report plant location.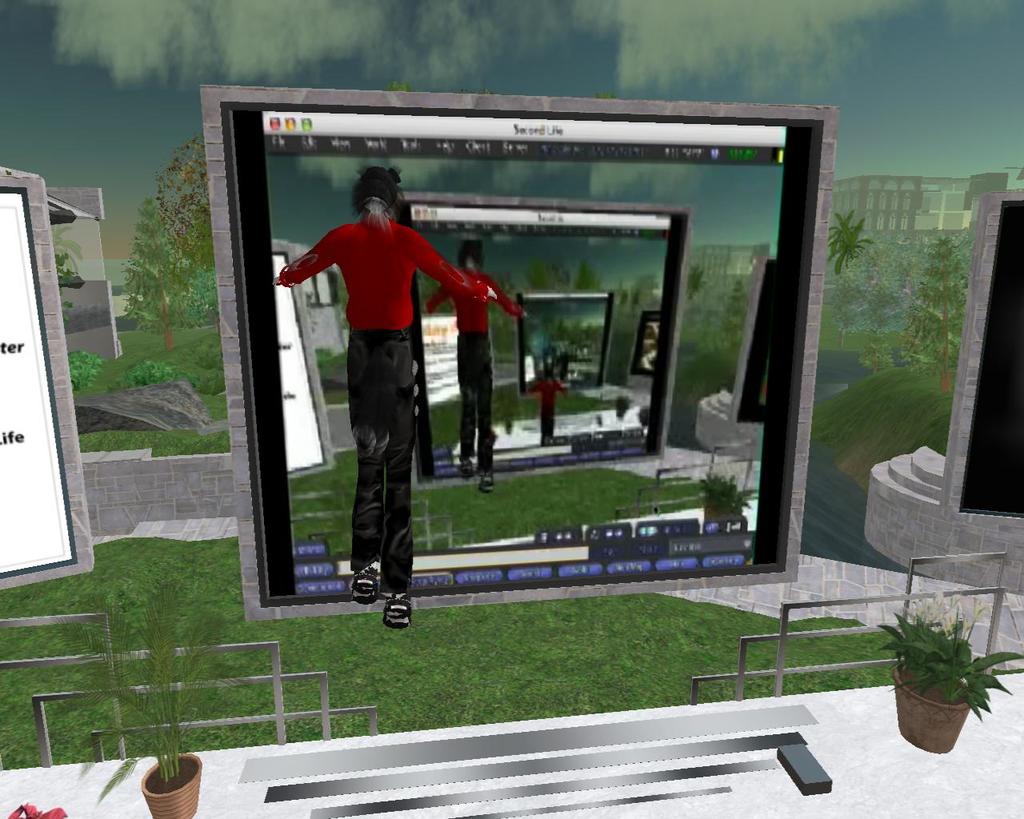
Report: crop(87, 579, 254, 808).
